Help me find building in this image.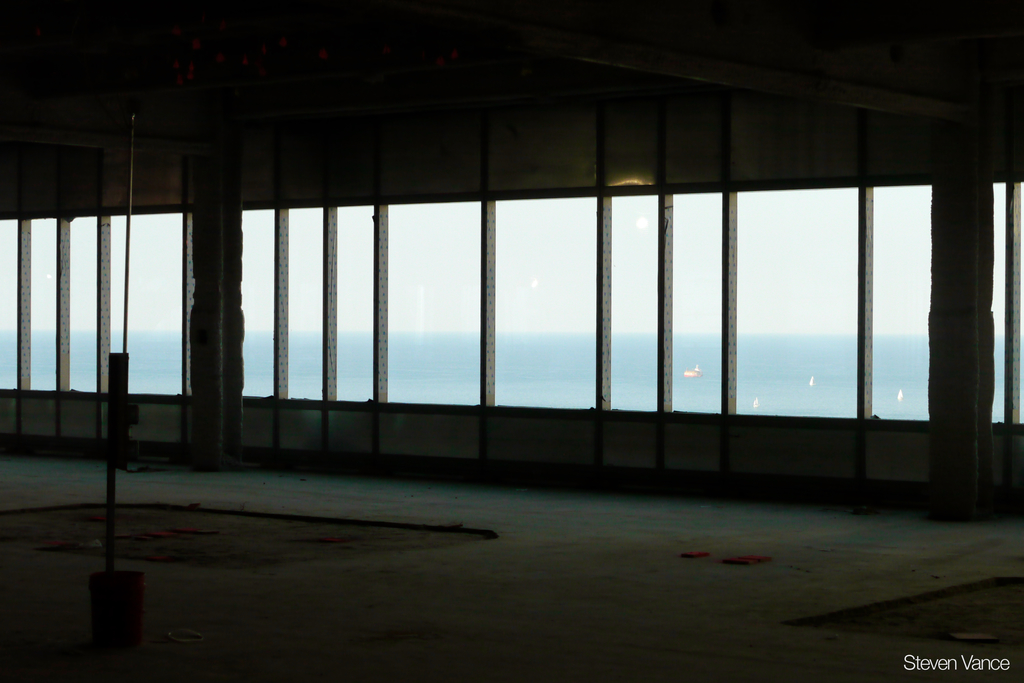
Found it: 0/0/1023/682.
